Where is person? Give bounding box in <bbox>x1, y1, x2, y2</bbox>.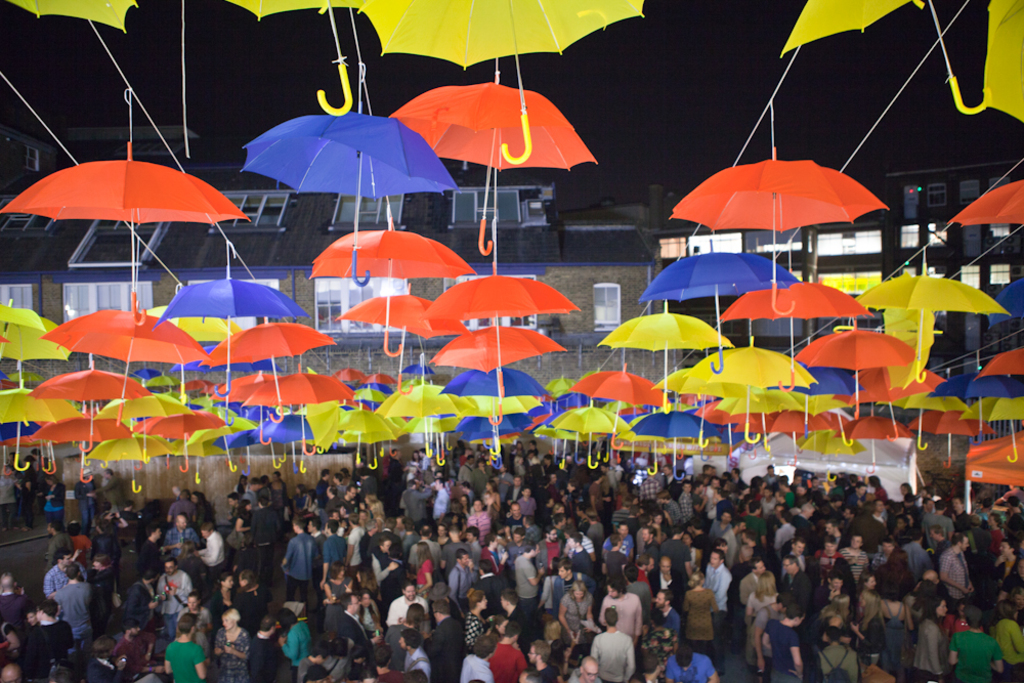
<bbox>475, 560, 511, 617</bbox>.
